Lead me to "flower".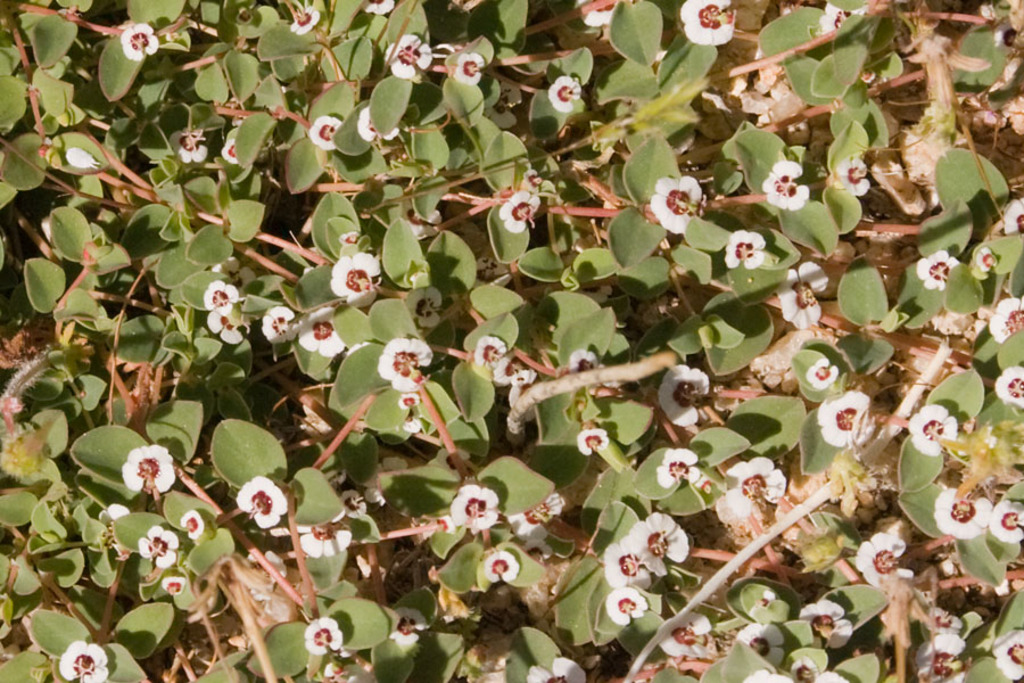
Lead to <region>469, 335, 507, 384</region>.
